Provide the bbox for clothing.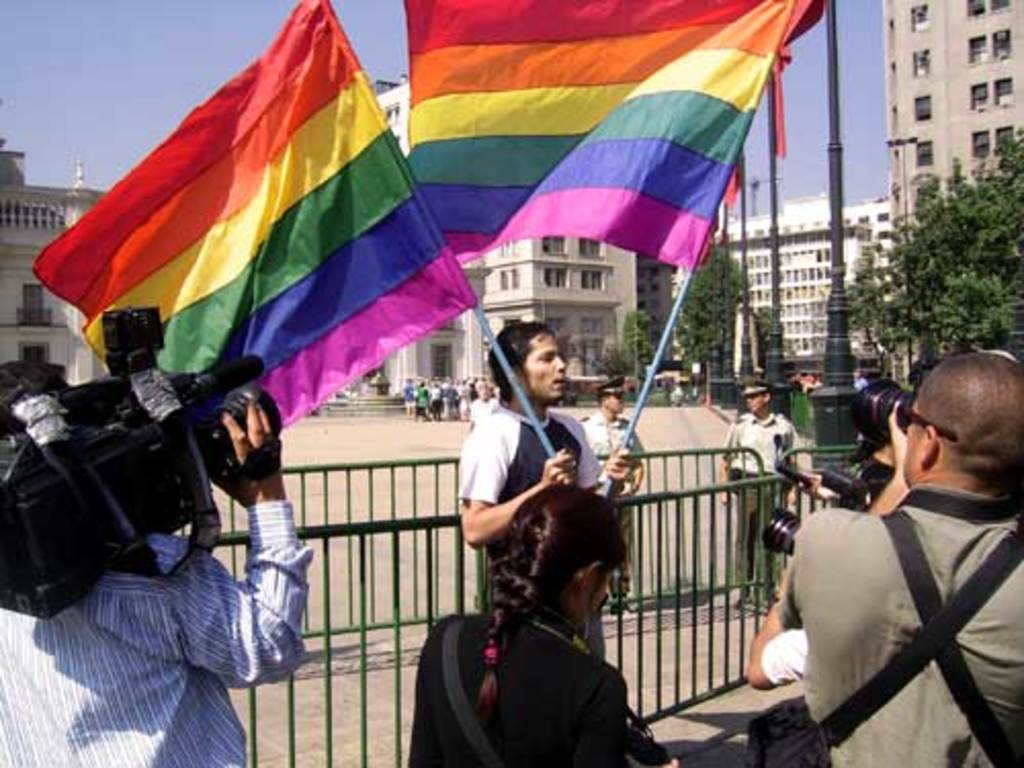
<box>463,397,602,645</box>.
